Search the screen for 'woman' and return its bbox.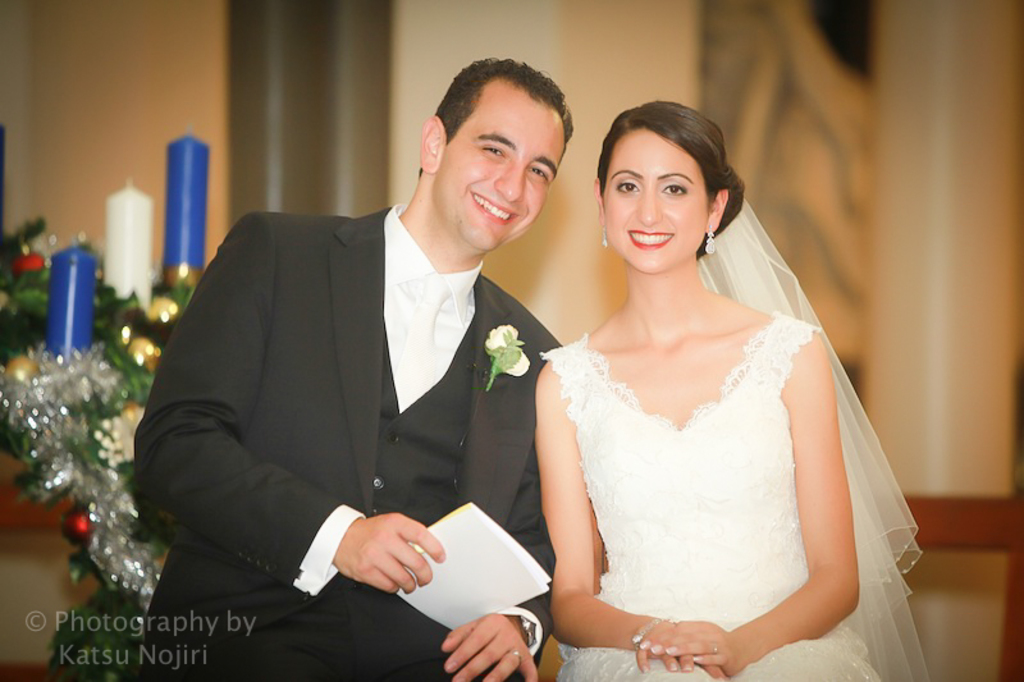
Found: 538/100/861/681.
